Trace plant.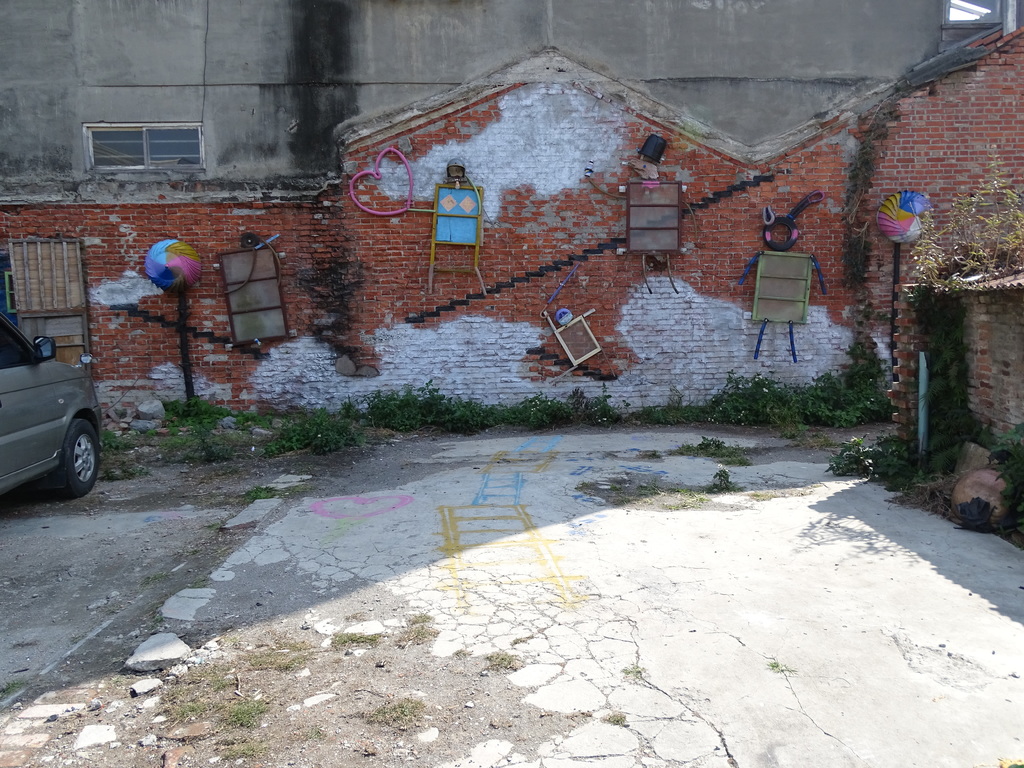
Traced to (left=260, top=401, right=371, bottom=456).
